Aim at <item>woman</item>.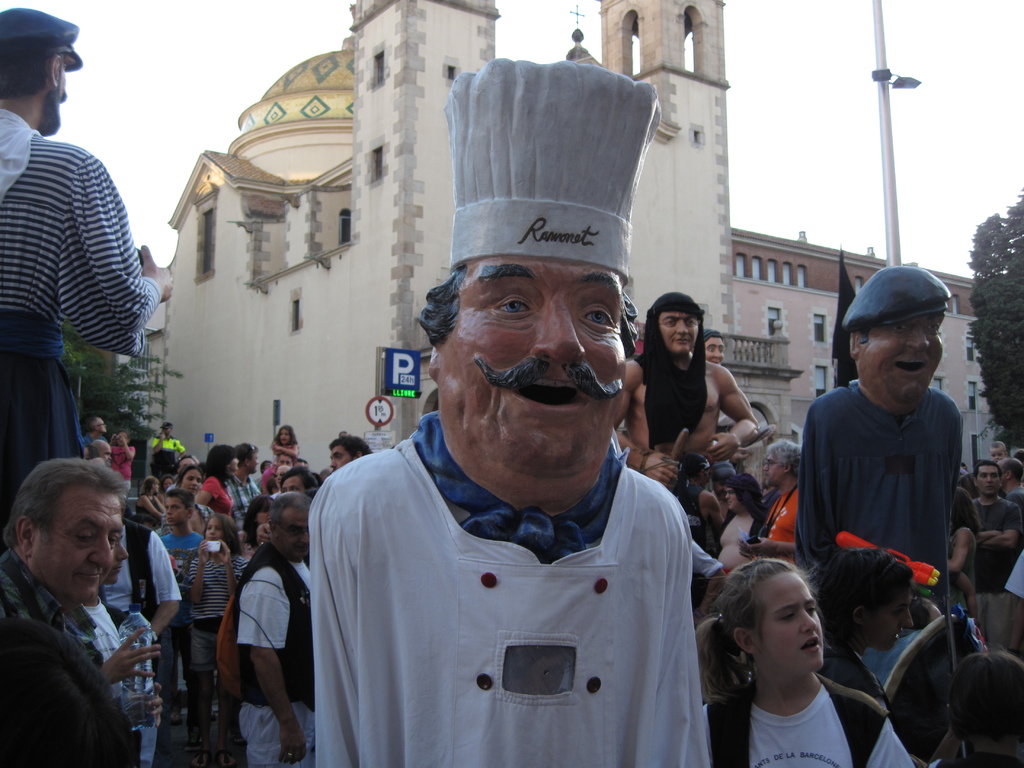
Aimed at [947,488,982,609].
